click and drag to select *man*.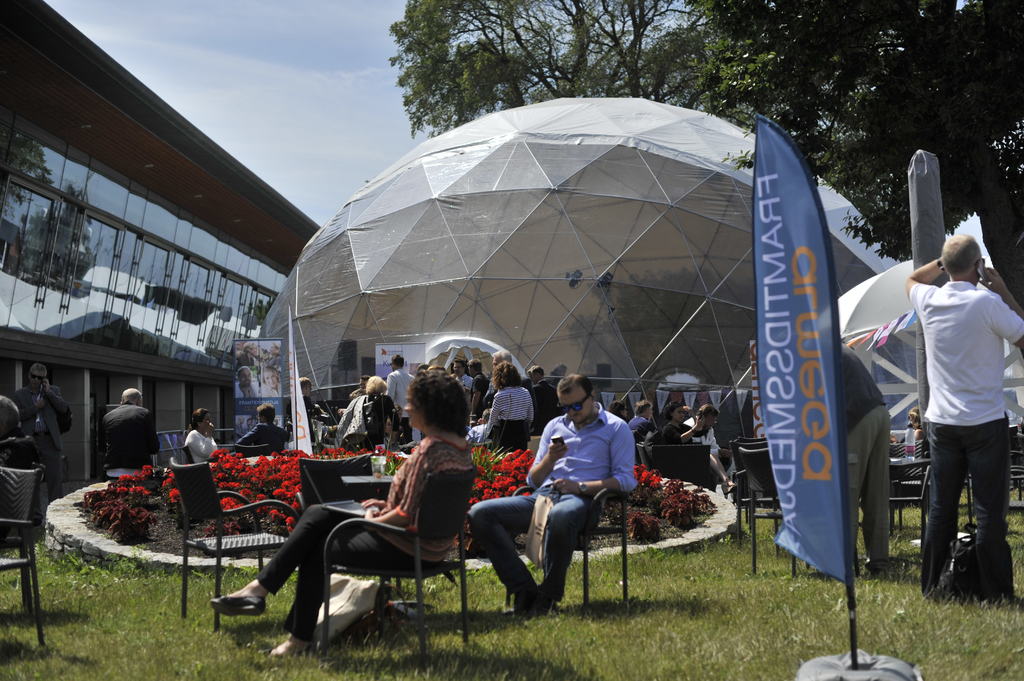
Selection: bbox=(527, 362, 558, 435).
